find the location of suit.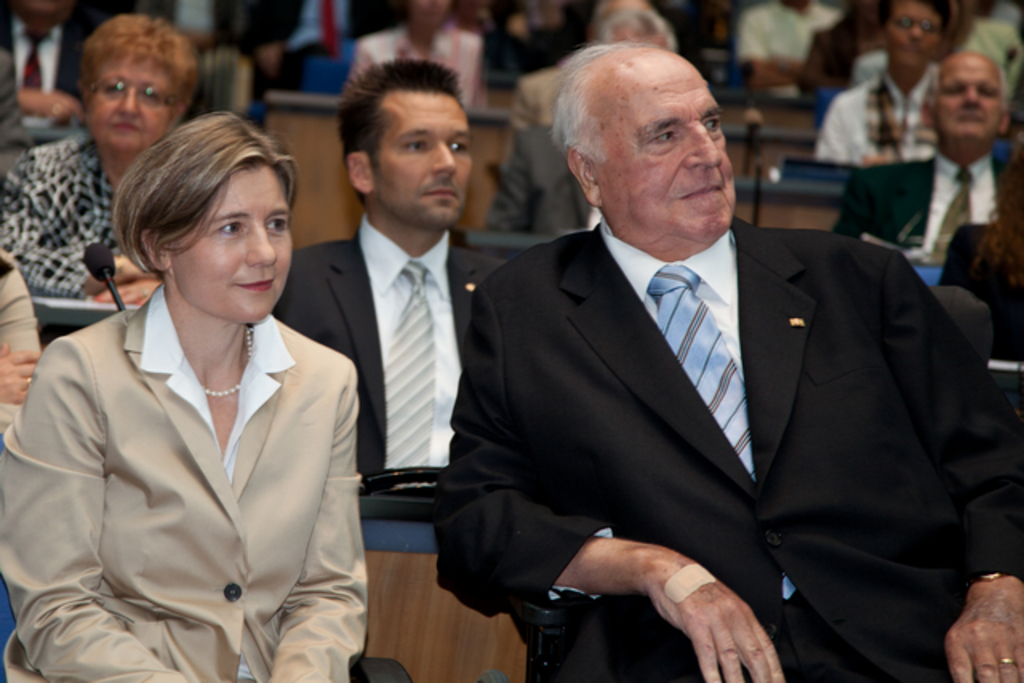
Location: 272 218 506 488.
